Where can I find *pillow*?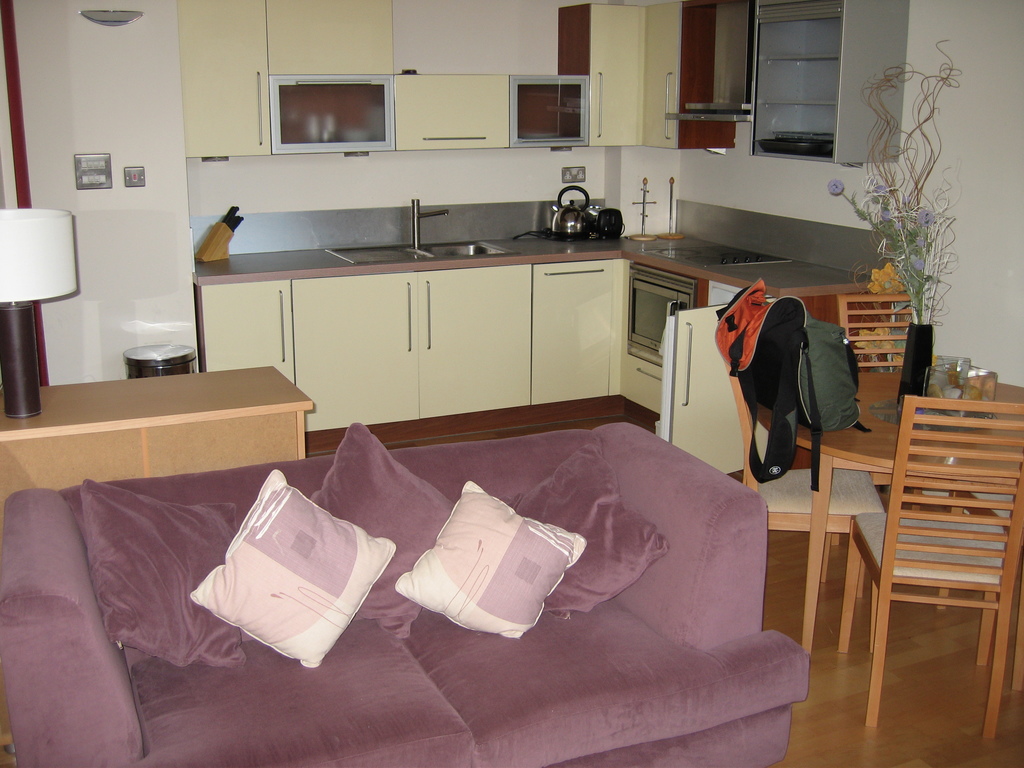
You can find it at <bbox>412, 484, 585, 643</bbox>.
